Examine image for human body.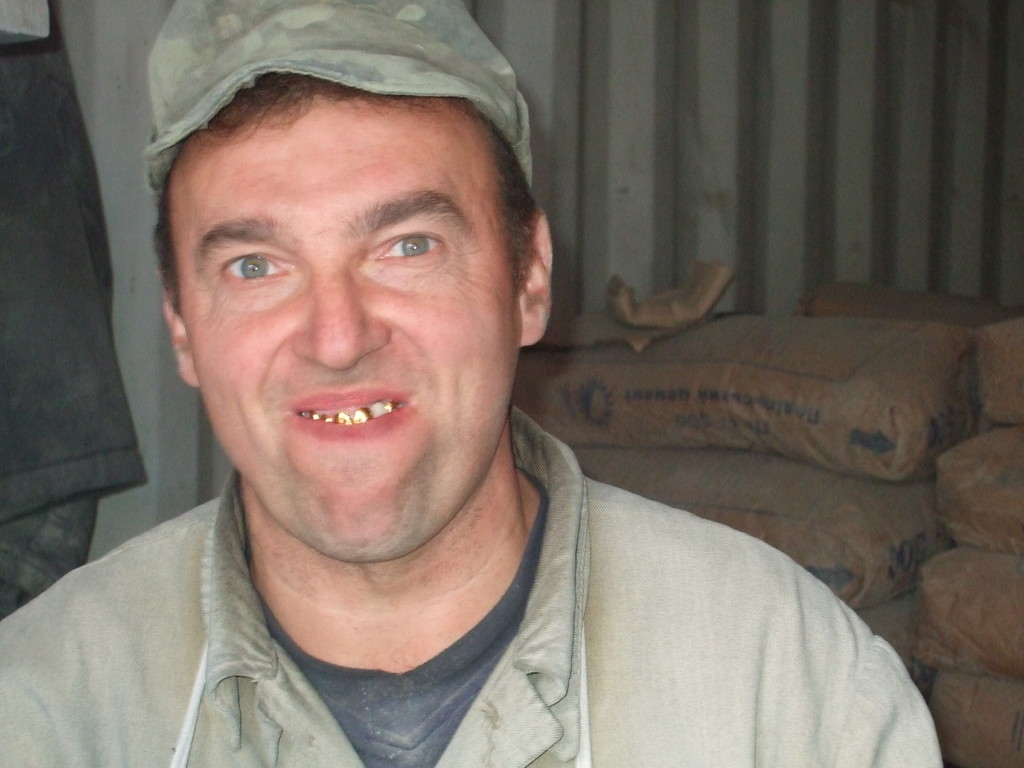
Examination result: x1=24, y1=115, x2=771, y2=742.
